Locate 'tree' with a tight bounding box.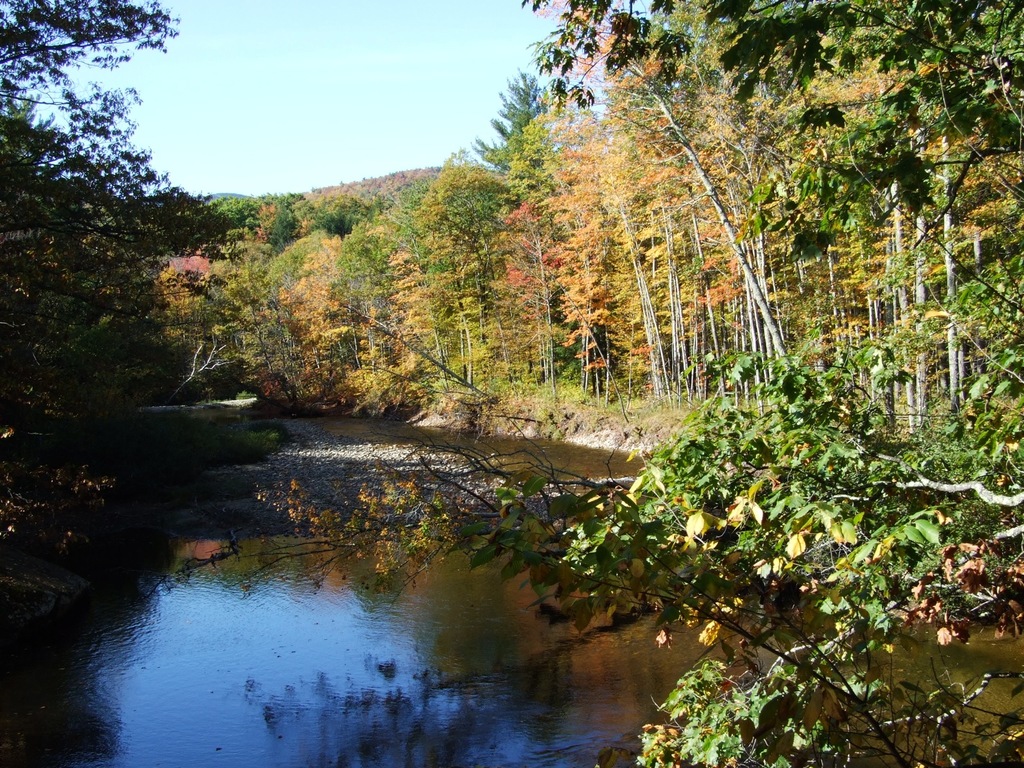
bbox=[242, 0, 1023, 767].
